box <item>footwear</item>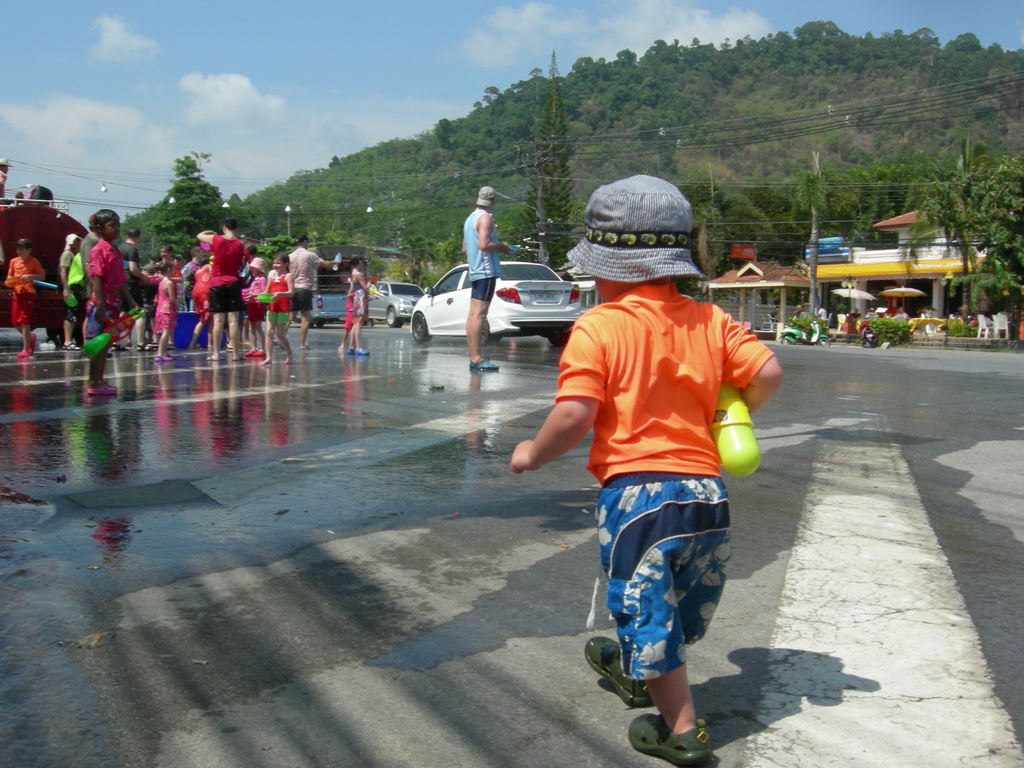
(150, 351, 173, 365)
